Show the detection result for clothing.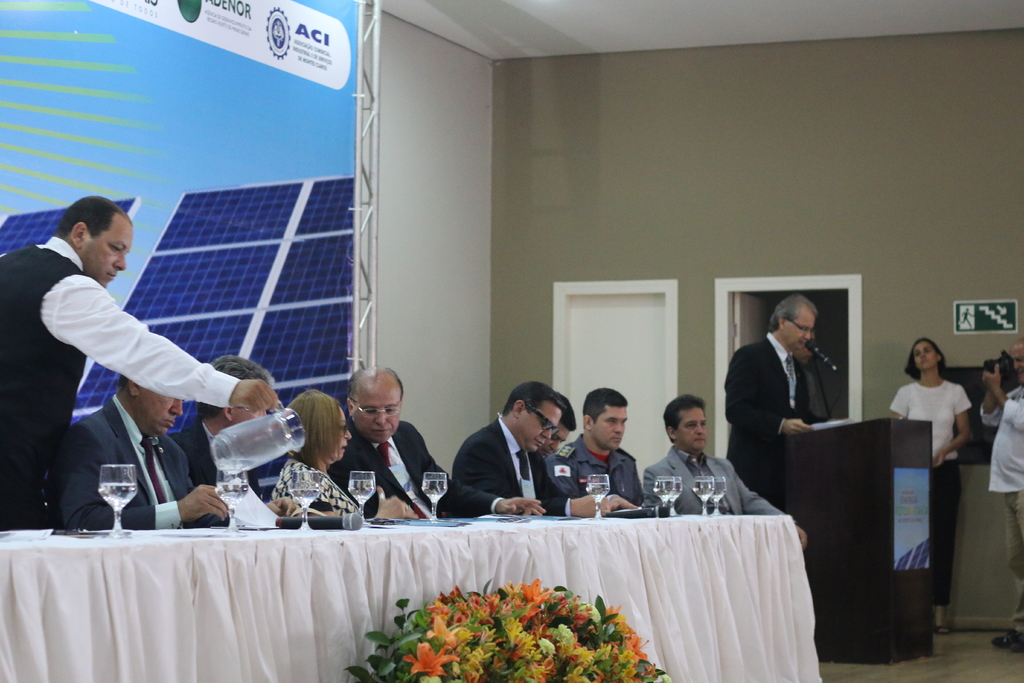
box=[328, 417, 450, 520].
